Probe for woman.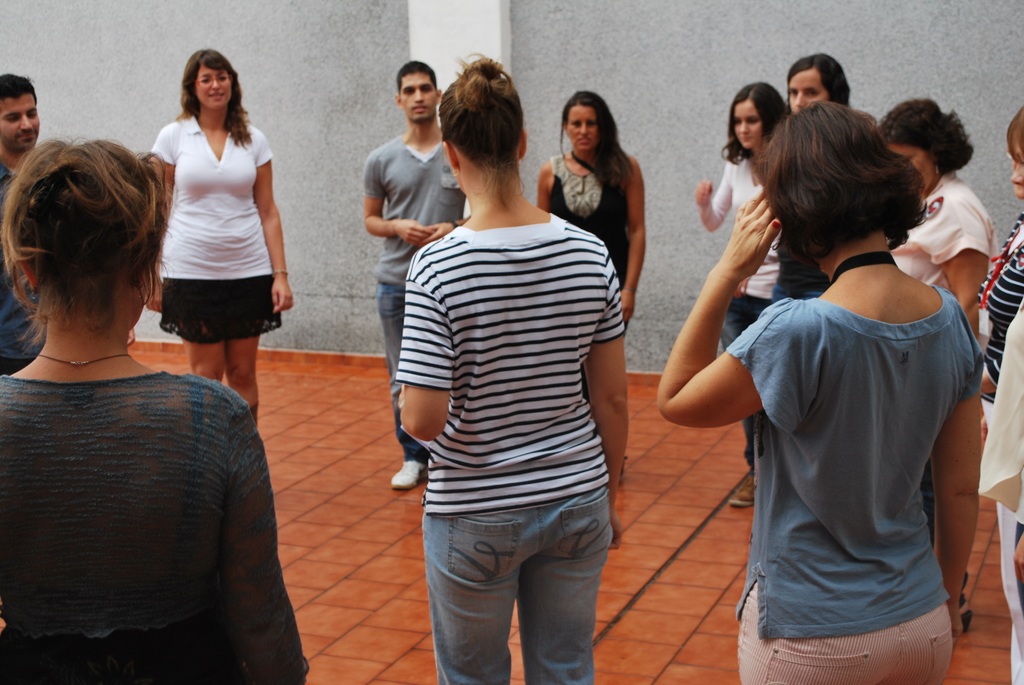
Probe result: bbox=[692, 80, 780, 505].
